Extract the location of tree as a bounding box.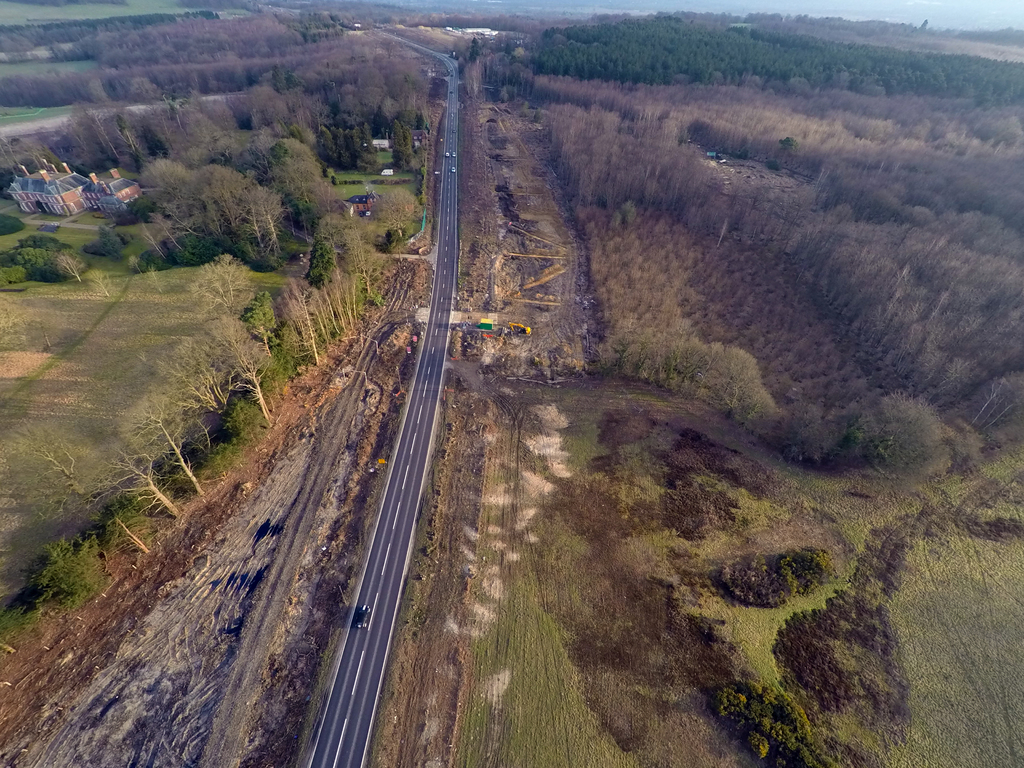
<region>49, 251, 92, 285</region>.
